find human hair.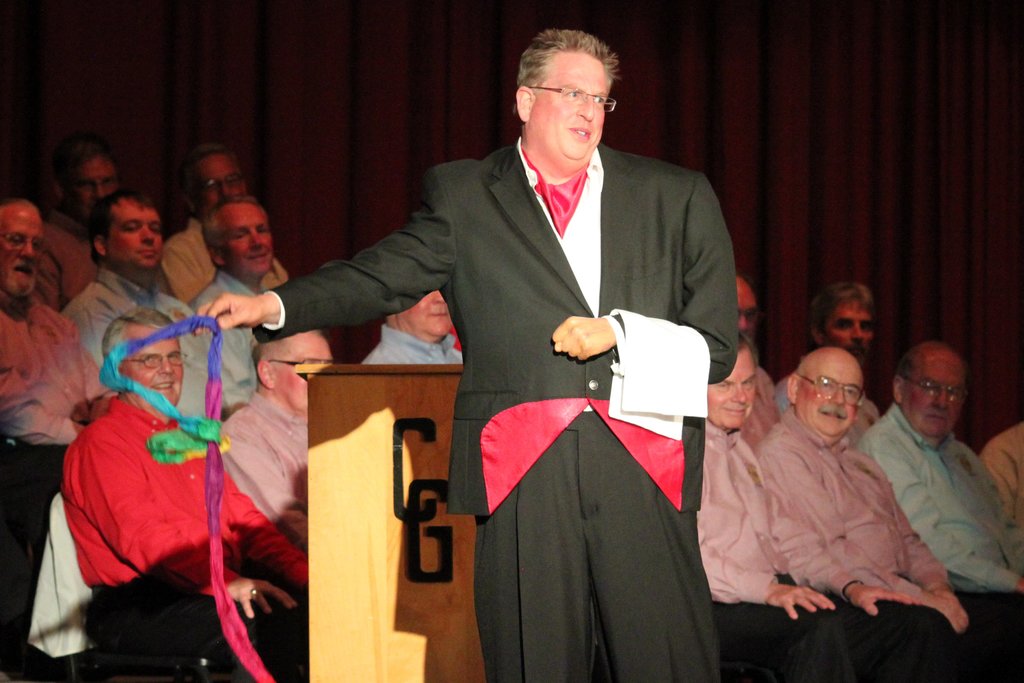
region(735, 331, 759, 369).
